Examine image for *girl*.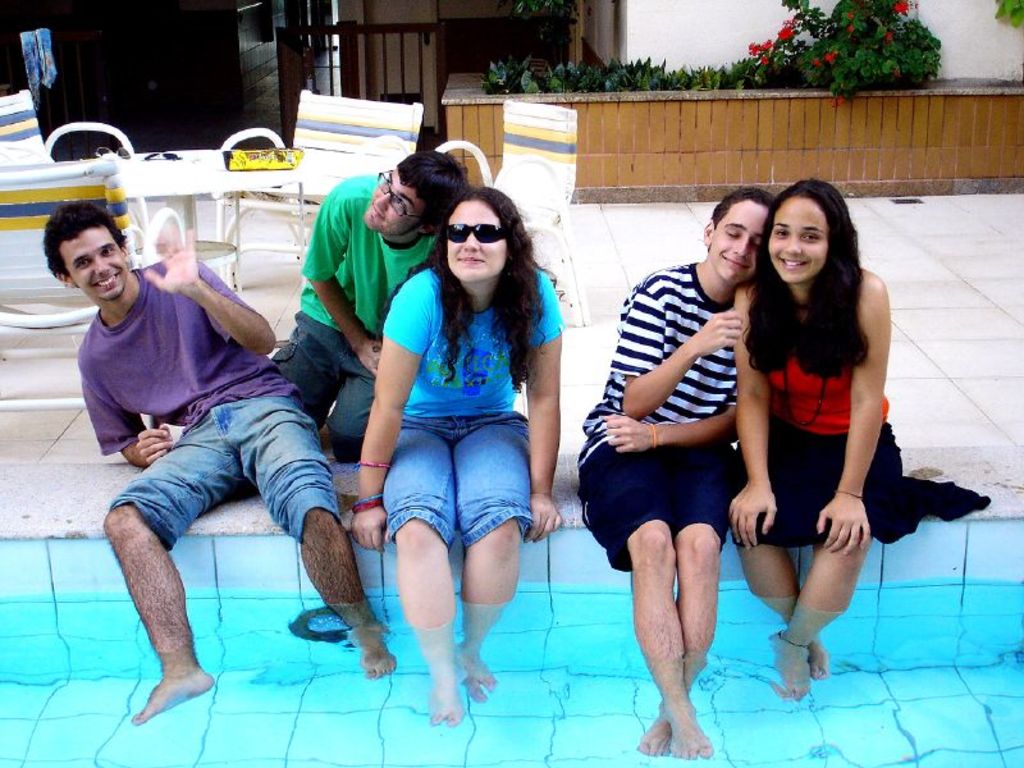
Examination result: (348, 182, 570, 726).
